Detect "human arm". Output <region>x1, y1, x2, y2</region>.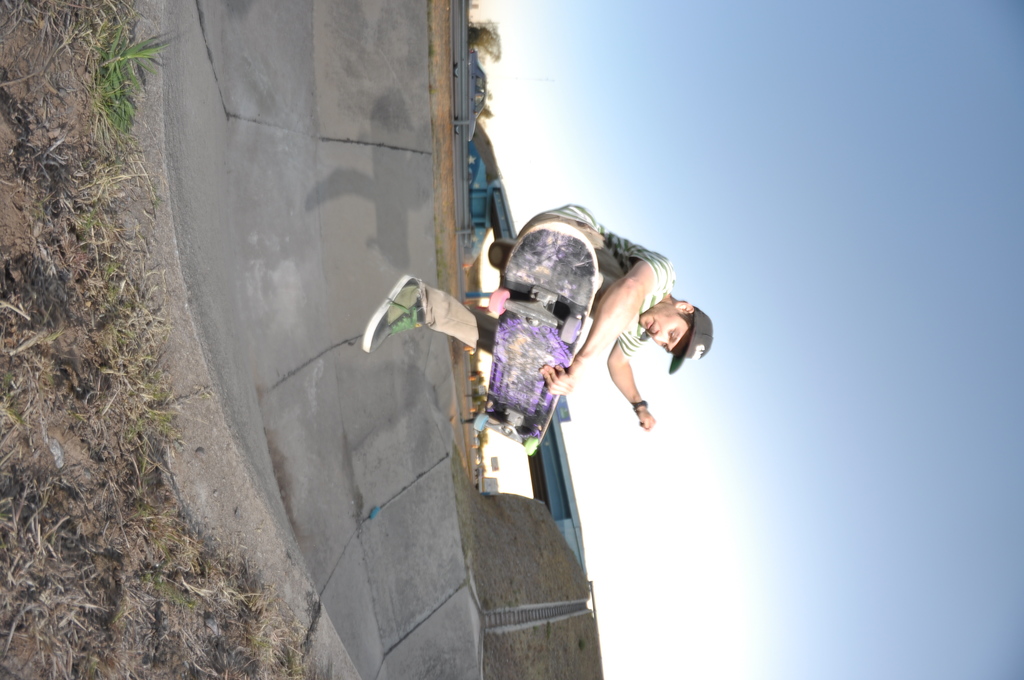
<region>534, 251, 684, 411</region>.
